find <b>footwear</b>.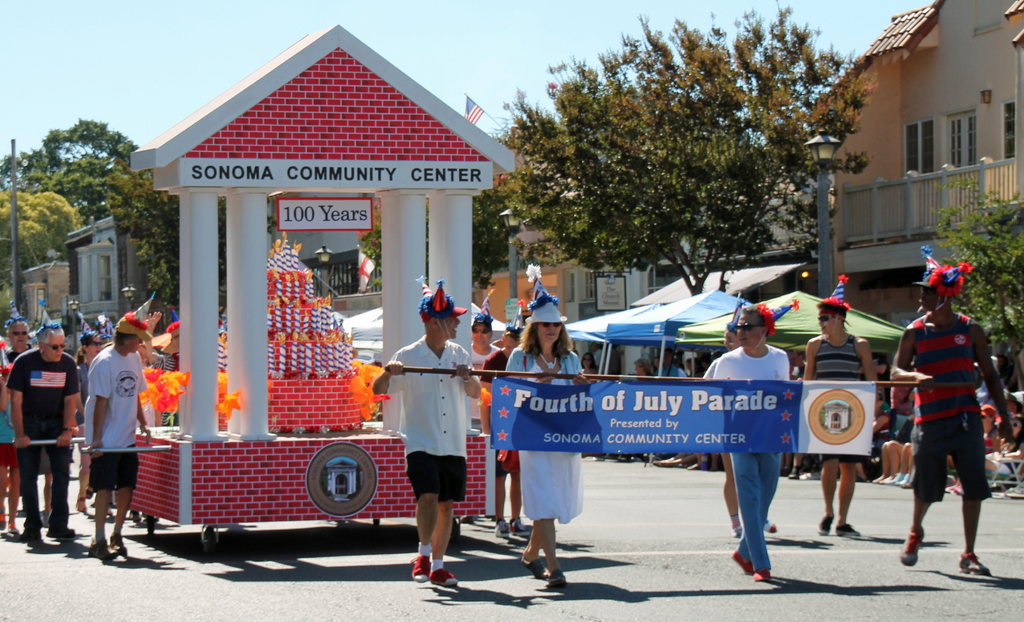
[731, 517, 746, 541].
